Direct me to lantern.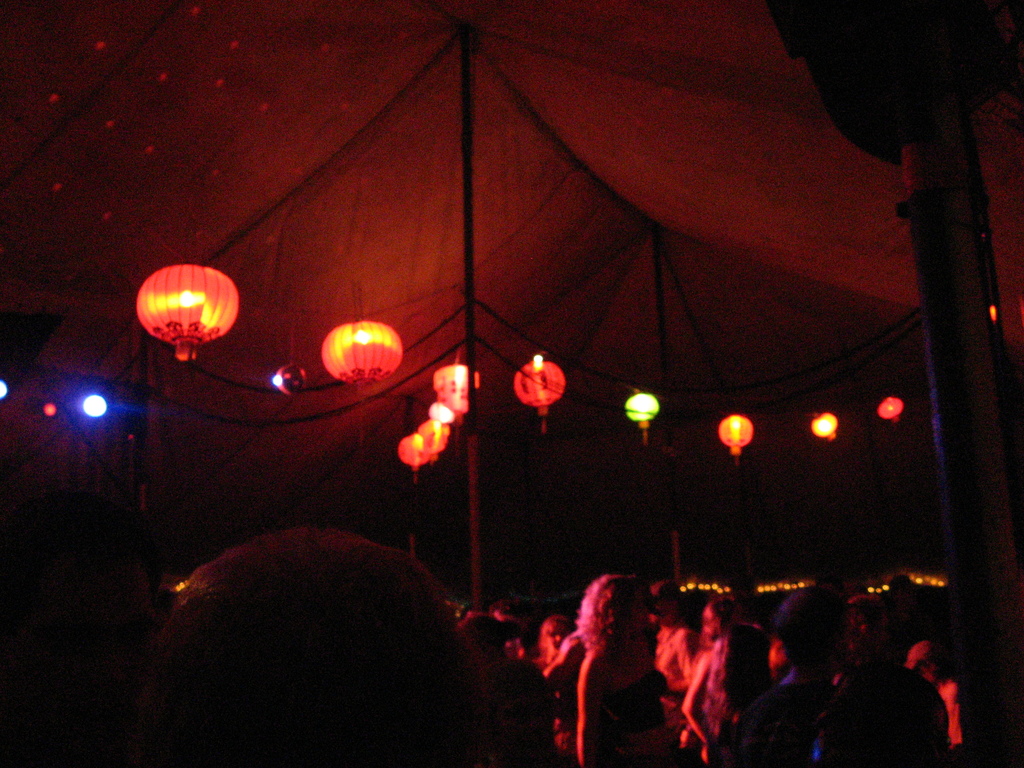
Direction: box(516, 358, 571, 431).
